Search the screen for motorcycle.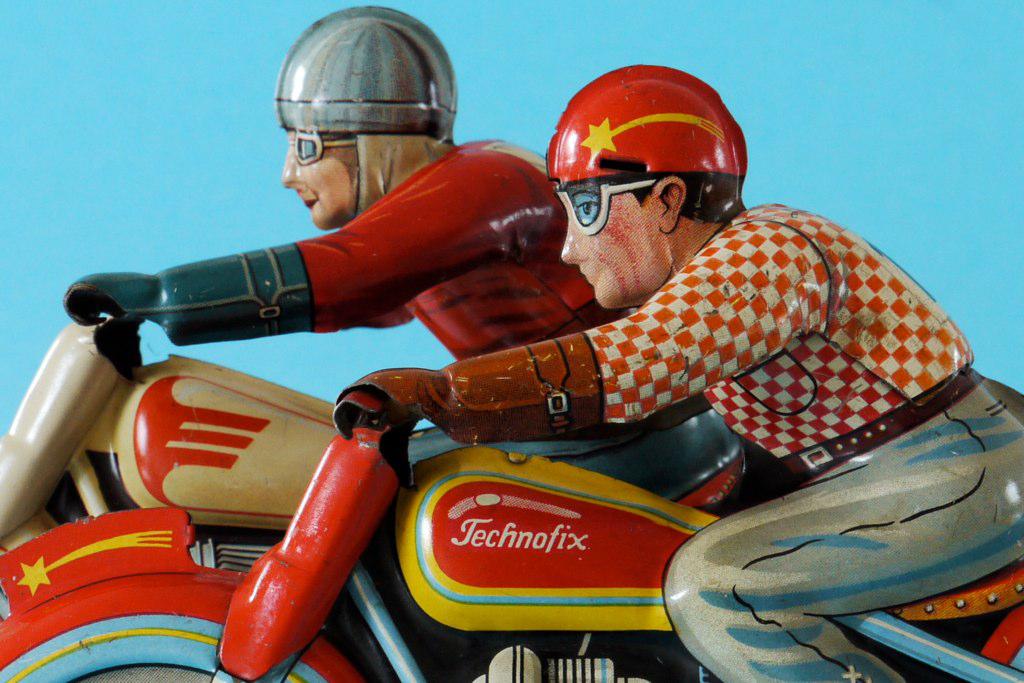
Found at rect(0, 298, 420, 572).
